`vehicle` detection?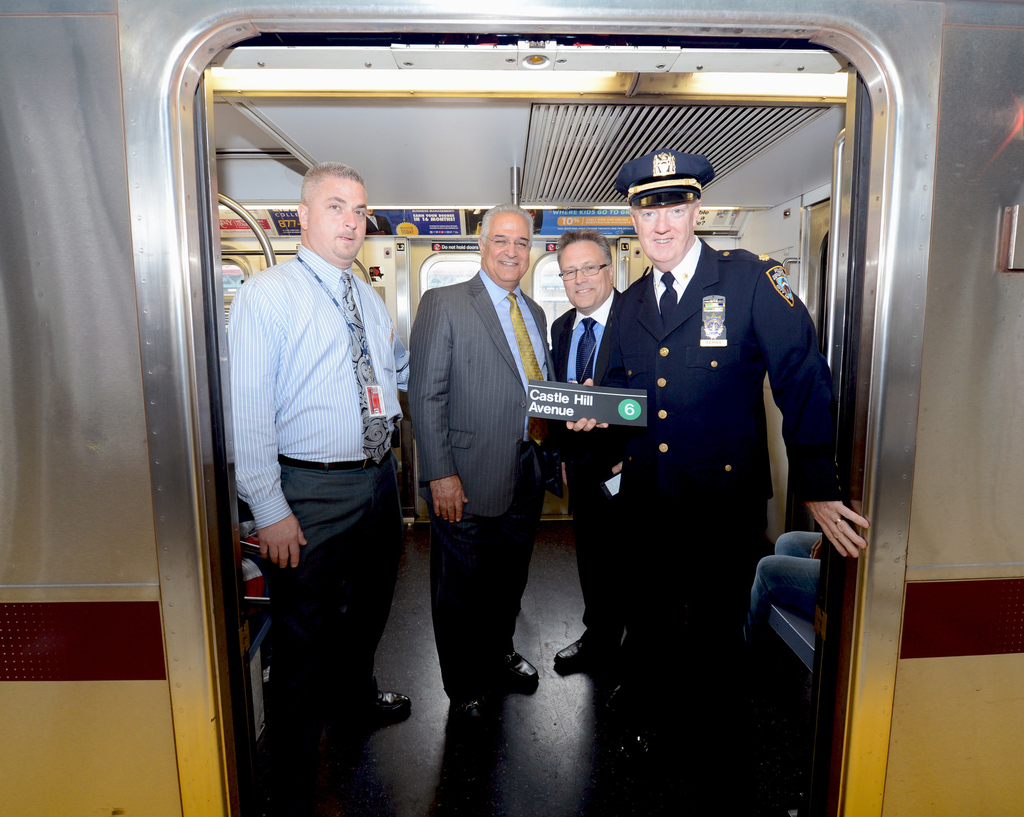
0 3 1023 815
